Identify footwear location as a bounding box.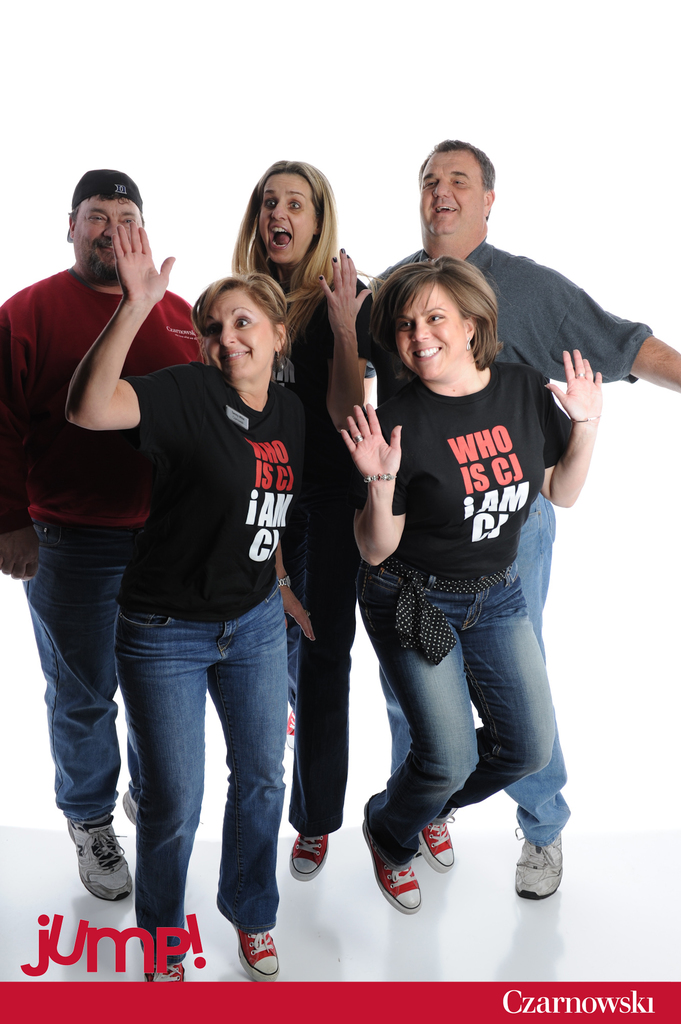
<region>515, 827, 567, 904</region>.
